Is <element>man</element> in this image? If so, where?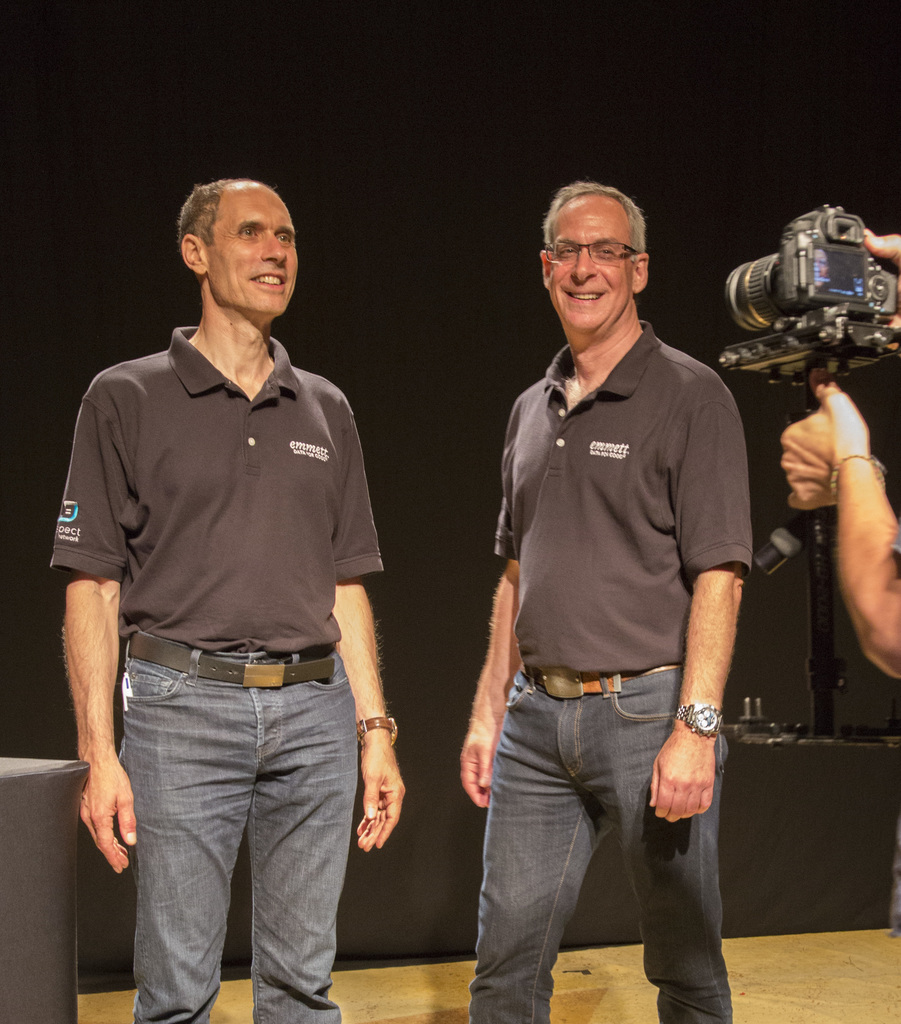
Yes, at pyautogui.locateOnScreen(457, 180, 754, 1023).
